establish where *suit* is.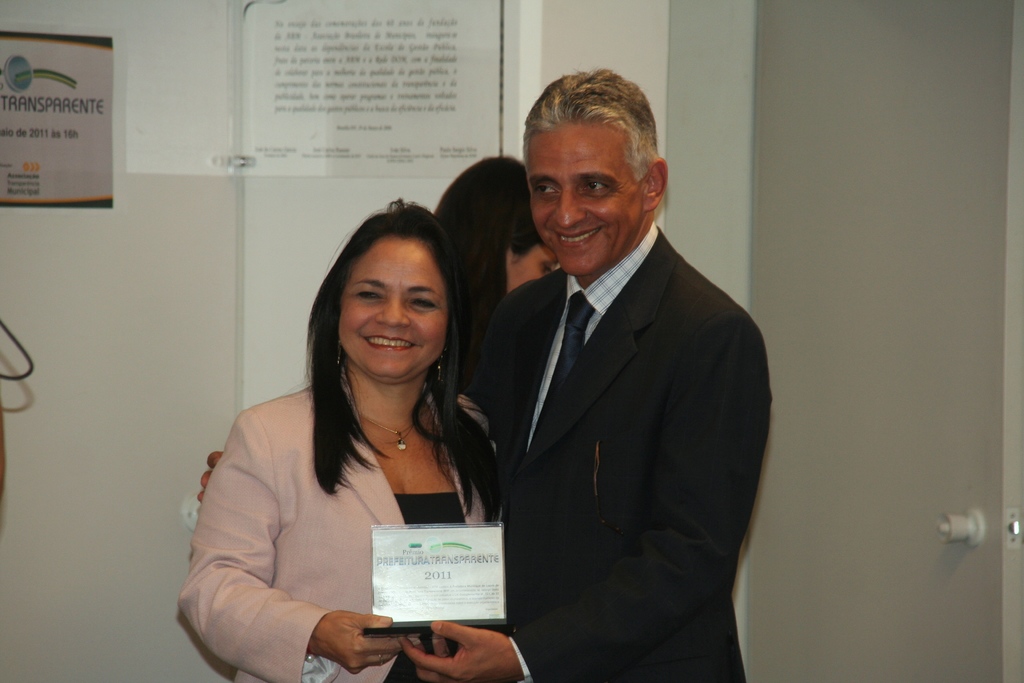
Established at region(454, 226, 771, 682).
